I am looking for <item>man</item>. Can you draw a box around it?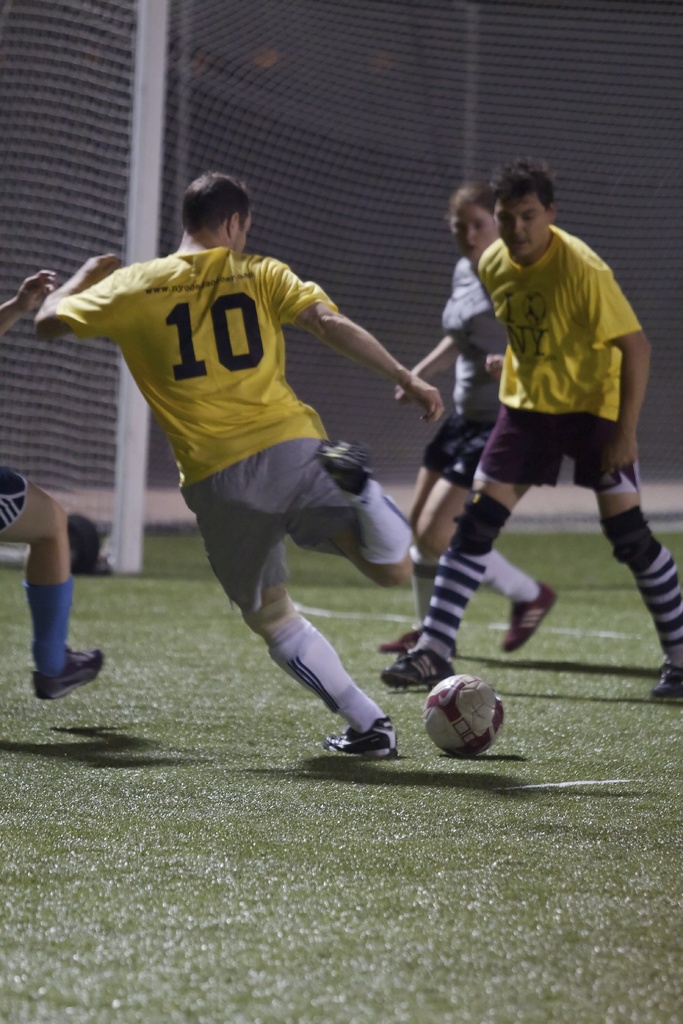
Sure, the bounding box is <region>34, 173, 420, 760</region>.
